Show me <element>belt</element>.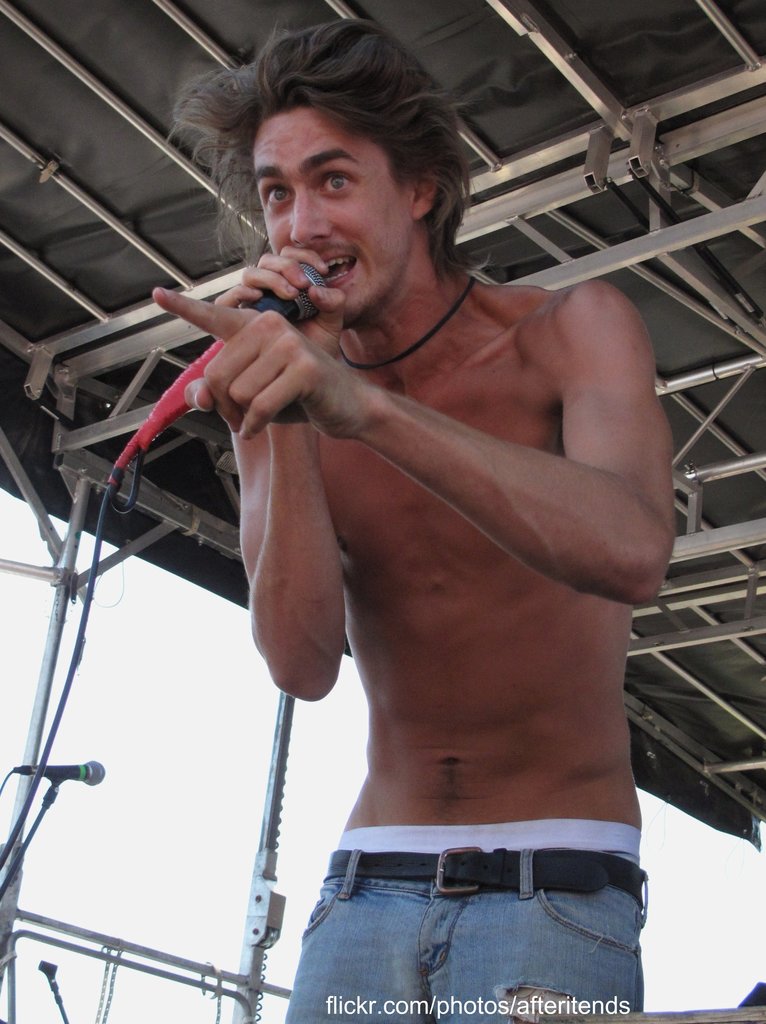
<element>belt</element> is here: [x1=322, y1=846, x2=644, y2=895].
